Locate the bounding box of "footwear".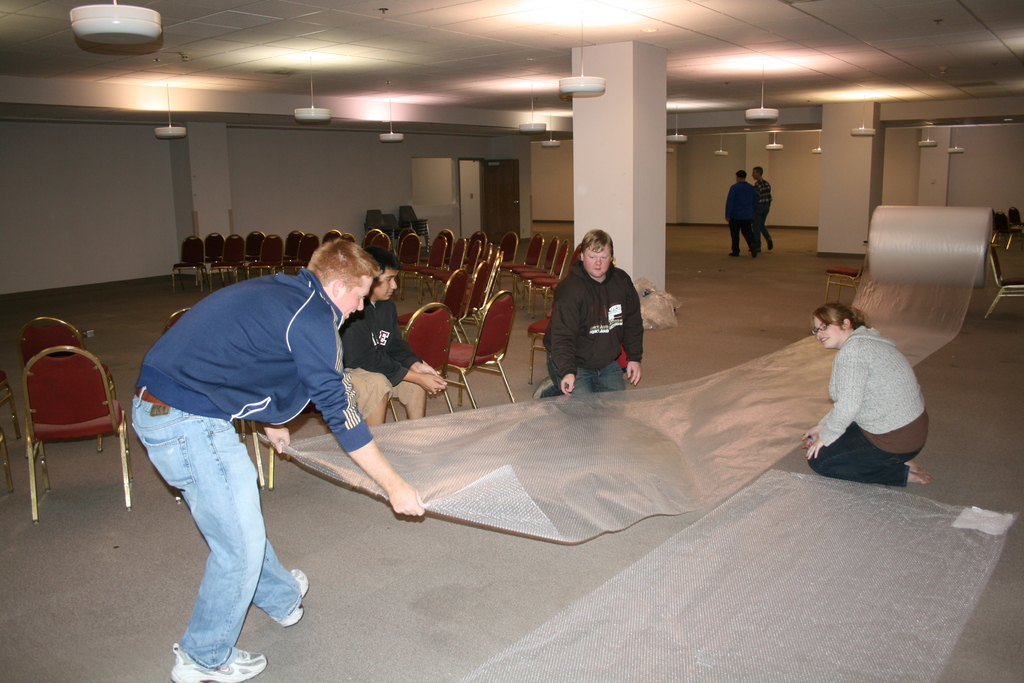
Bounding box: left=170, top=643, right=268, bottom=682.
